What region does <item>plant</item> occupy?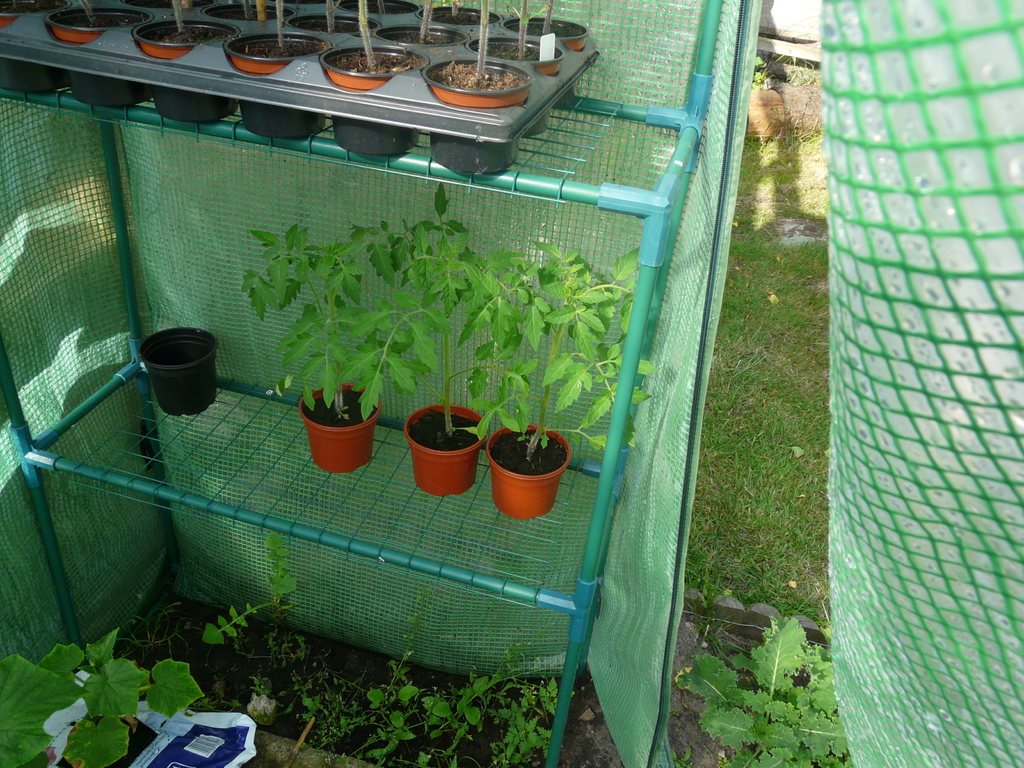
[left=678, top=623, right=858, bottom=767].
